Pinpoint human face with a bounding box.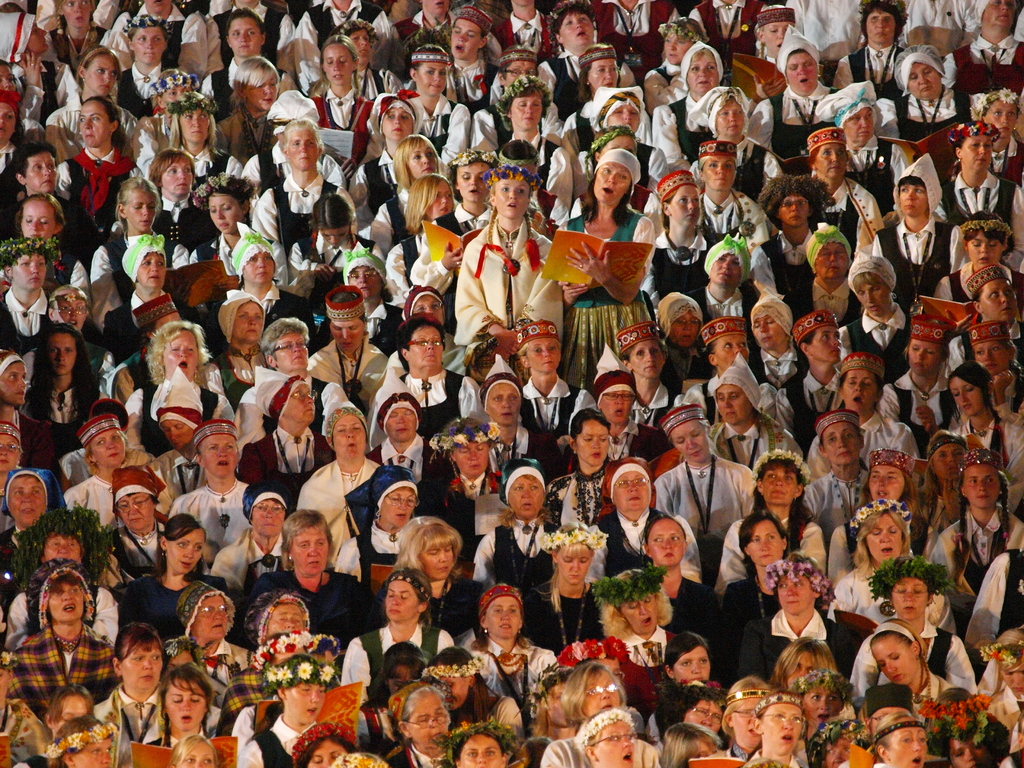
bbox=[133, 31, 163, 57].
